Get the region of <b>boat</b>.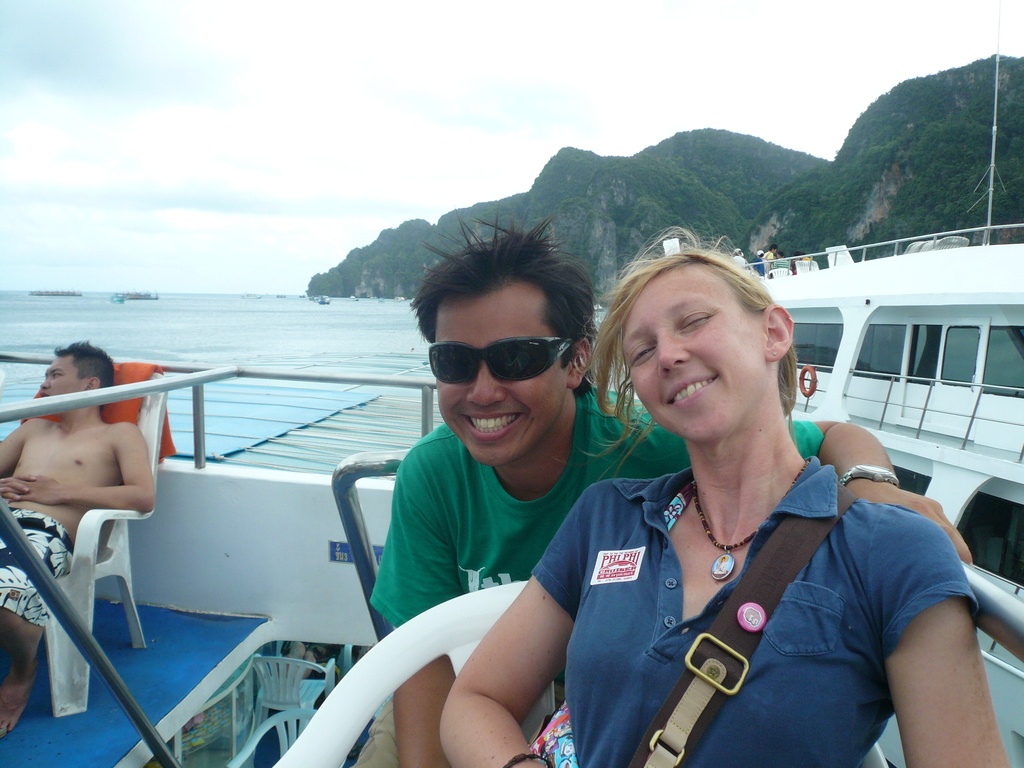
Rect(592, 4, 1023, 767).
